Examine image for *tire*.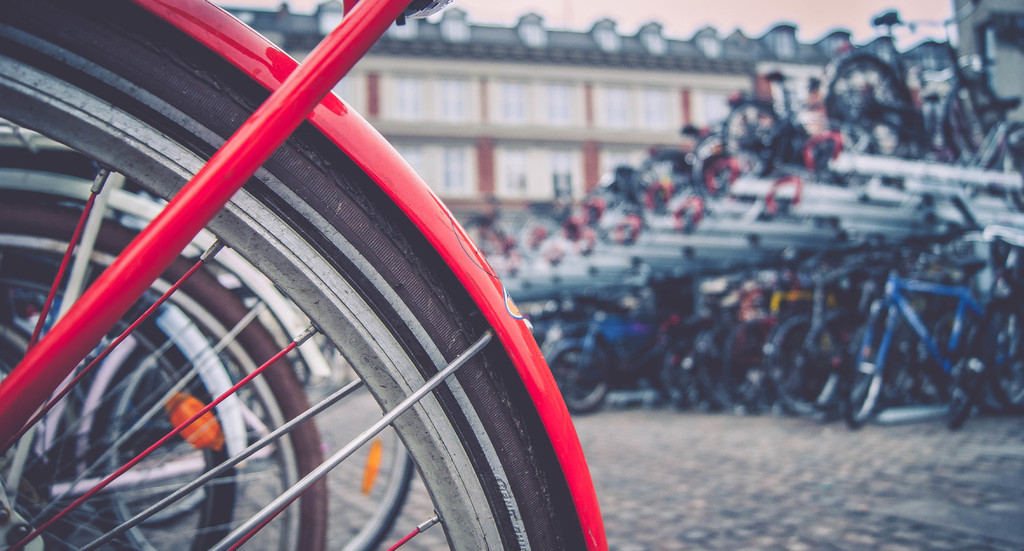
Examination result: left=0, top=202, right=328, bottom=549.
